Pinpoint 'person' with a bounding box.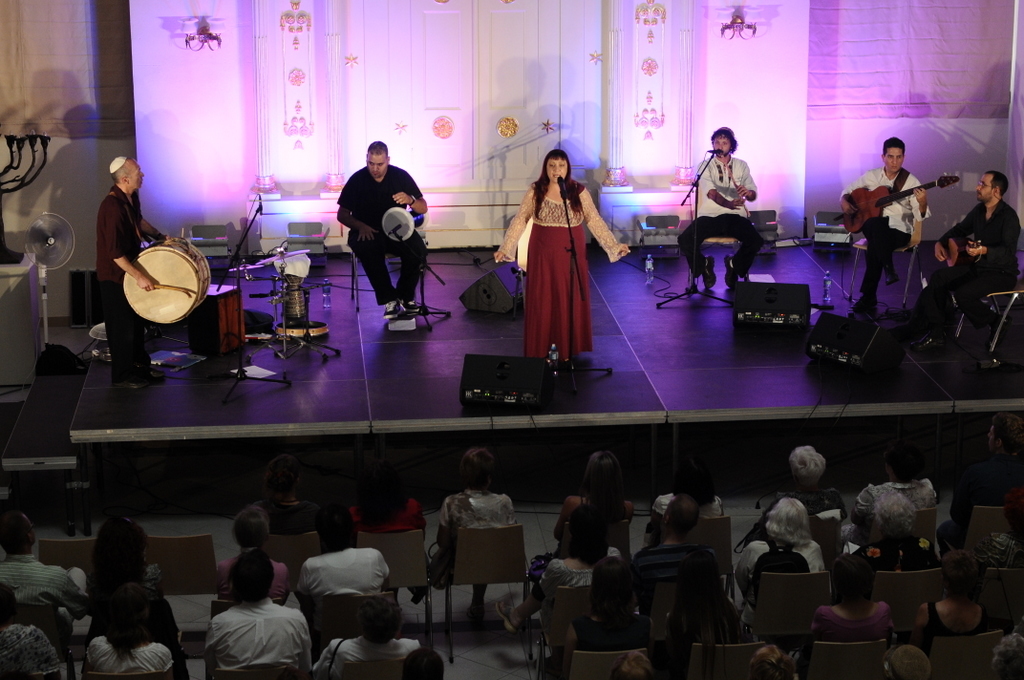
bbox(554, 446, 631, 561).
